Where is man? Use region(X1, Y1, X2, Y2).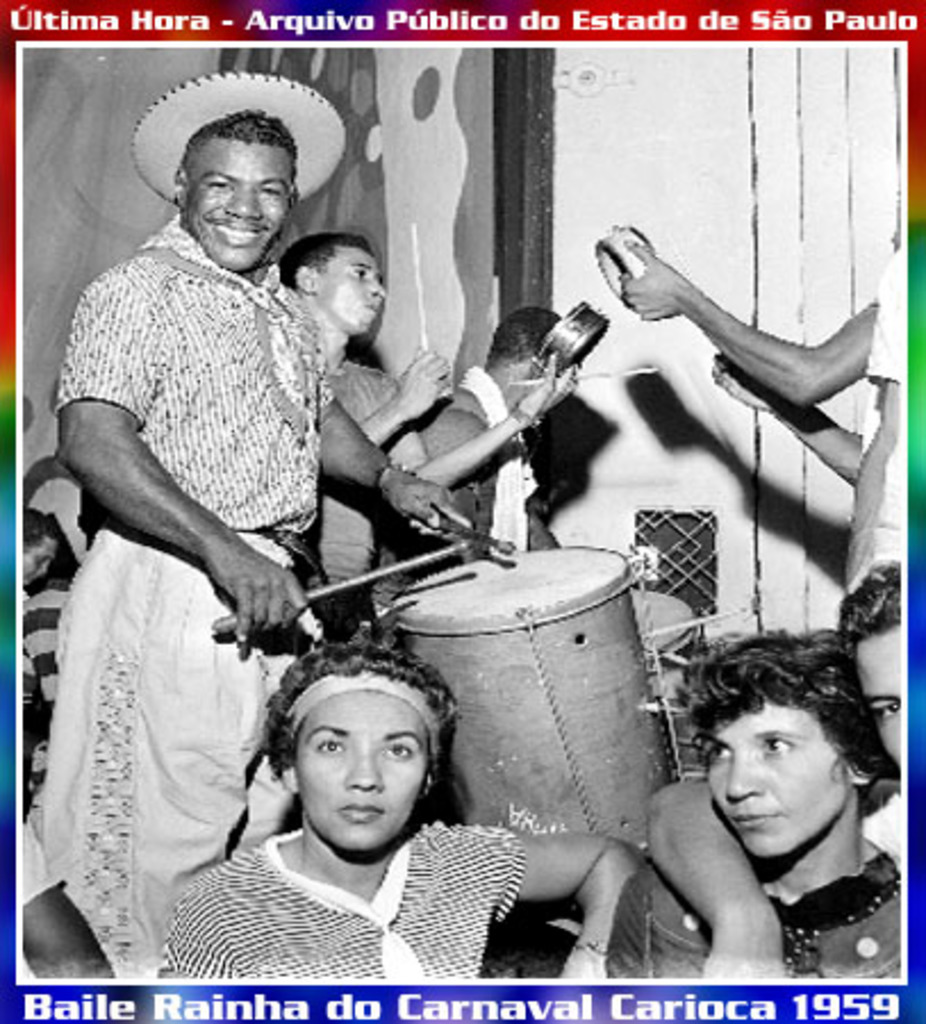
region(278, 232, 453, 580).
